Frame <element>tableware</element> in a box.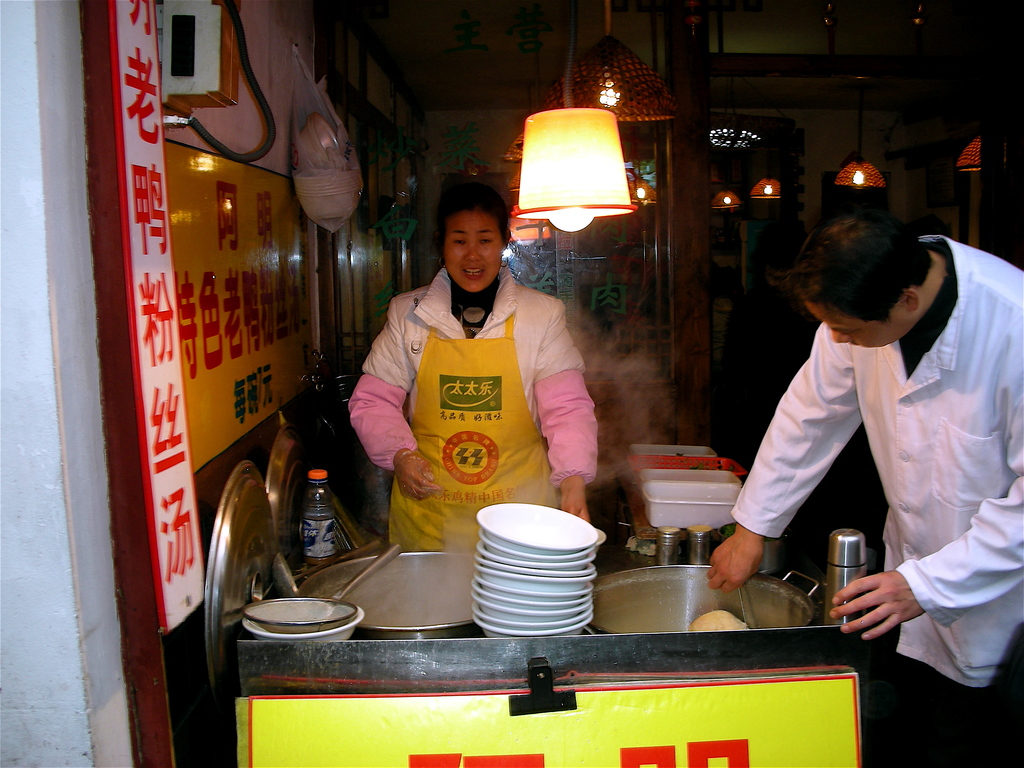
locate(634, 466, 742, 504).
